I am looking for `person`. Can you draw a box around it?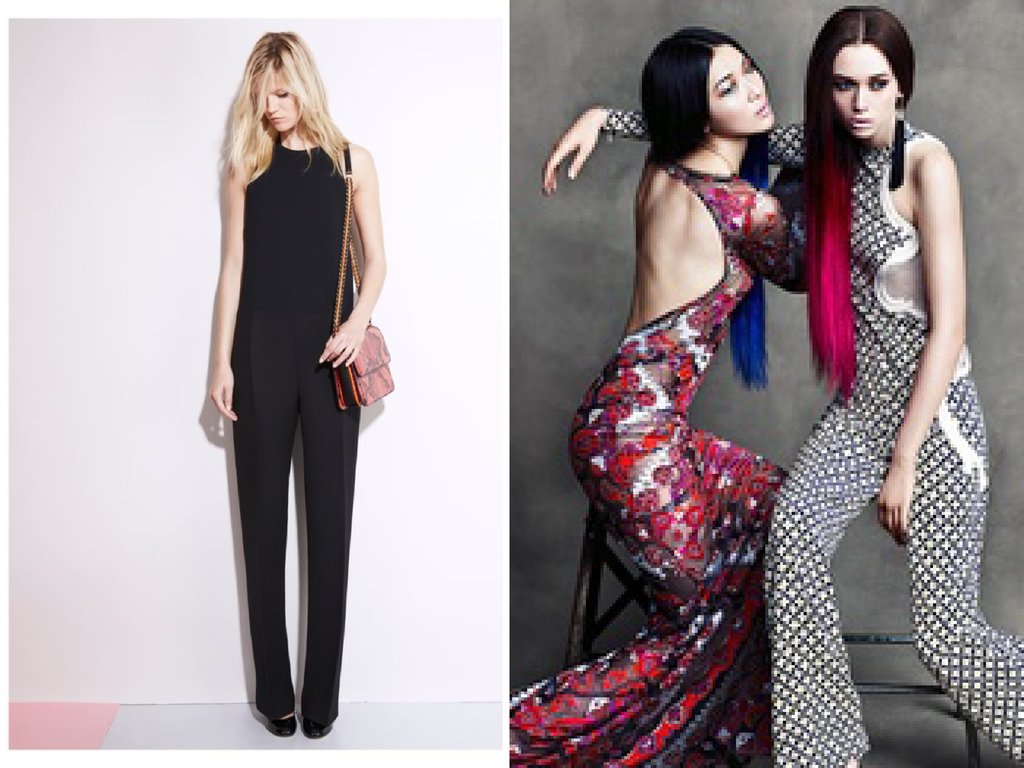
Sure, the bounding box is 210:29:386:739.
